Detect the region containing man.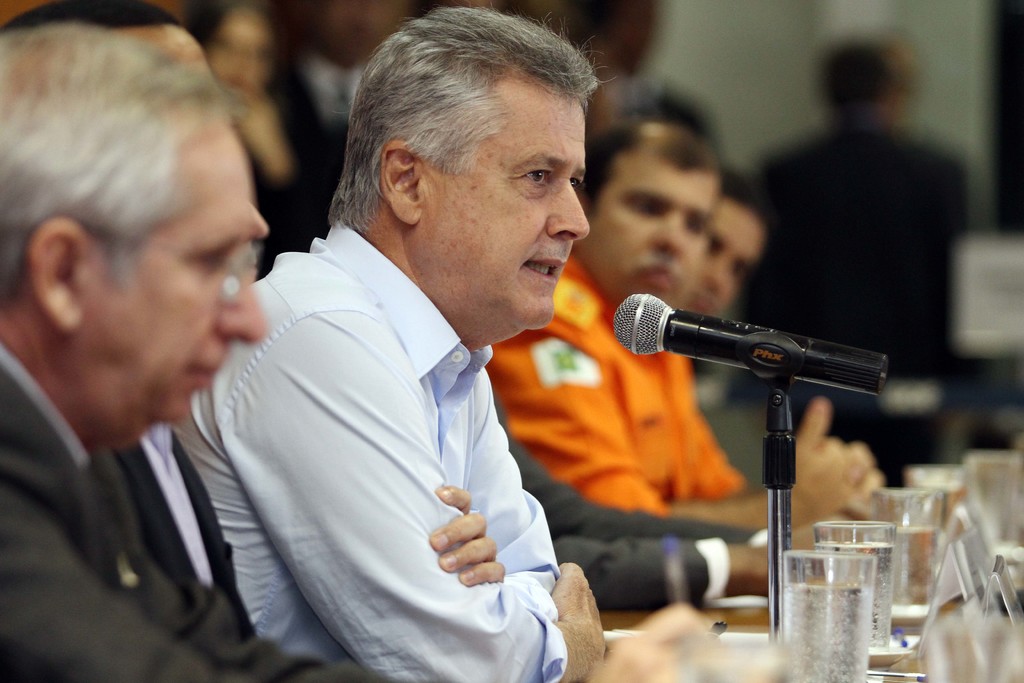
box=[668, 160, 778, 319].
